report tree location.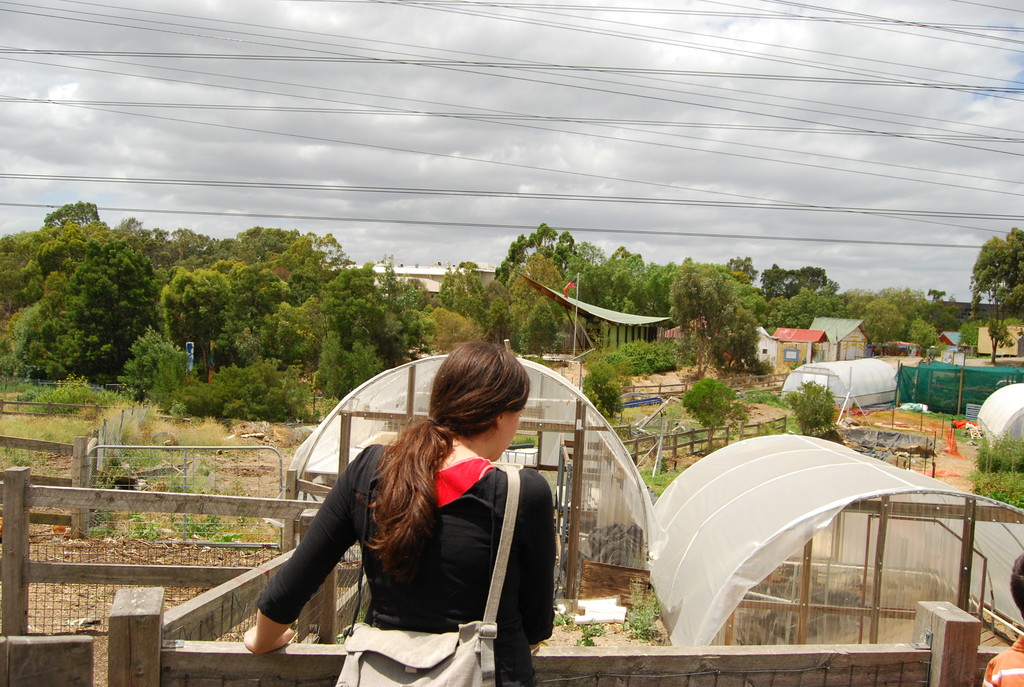
Report: left=599, top=240, right=673, bottom=329.
